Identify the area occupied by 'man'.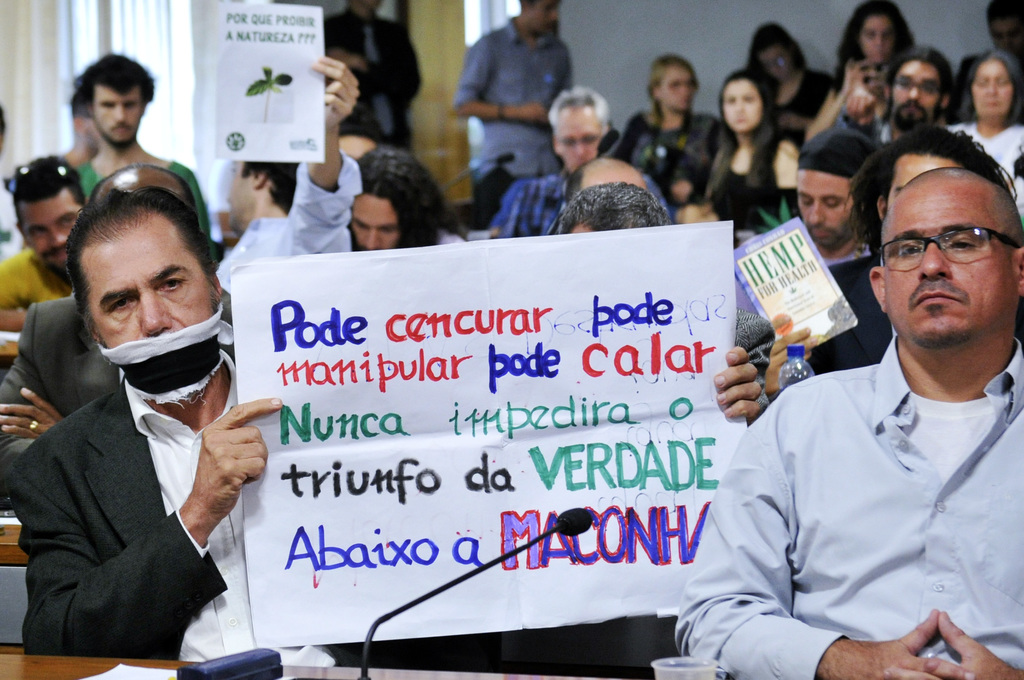
Area: <region>2, 175, 397, 671</region>.
